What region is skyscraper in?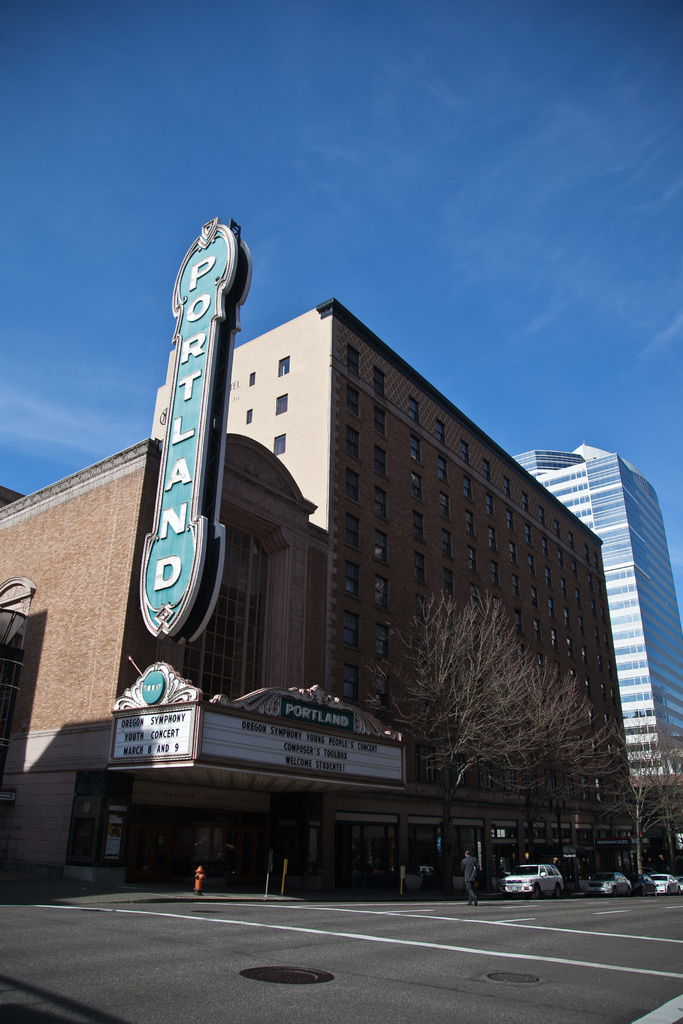
region(564, 454, 682, 810).
